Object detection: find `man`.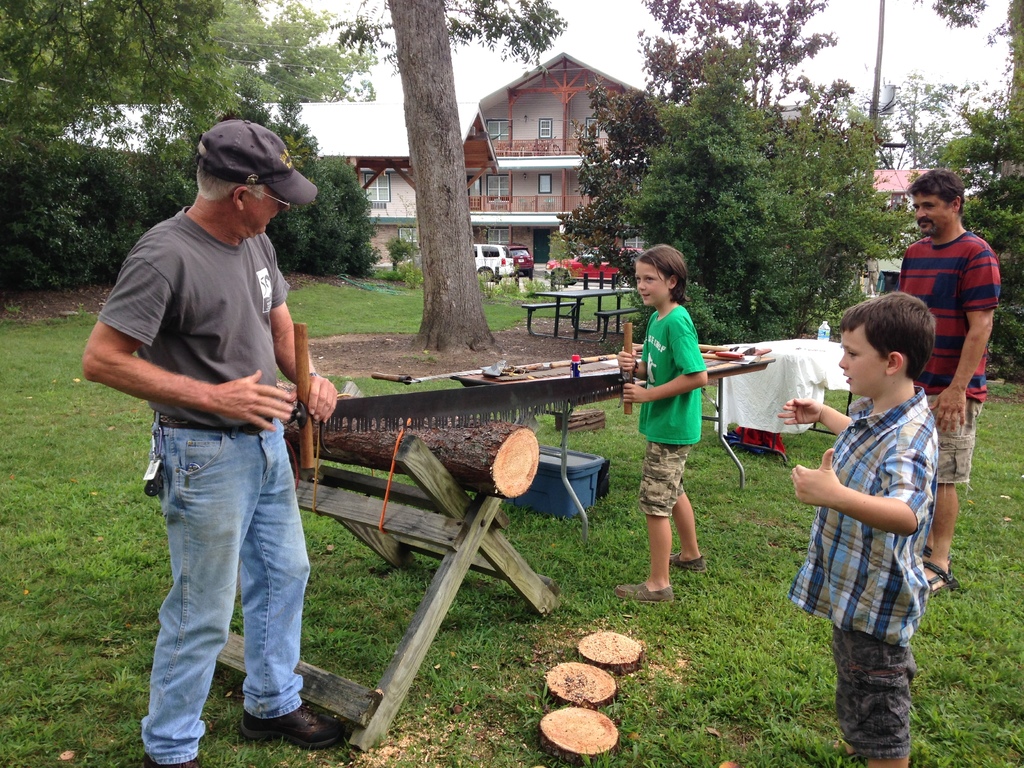
[left=93, top=122, right=335, bottom=740].
